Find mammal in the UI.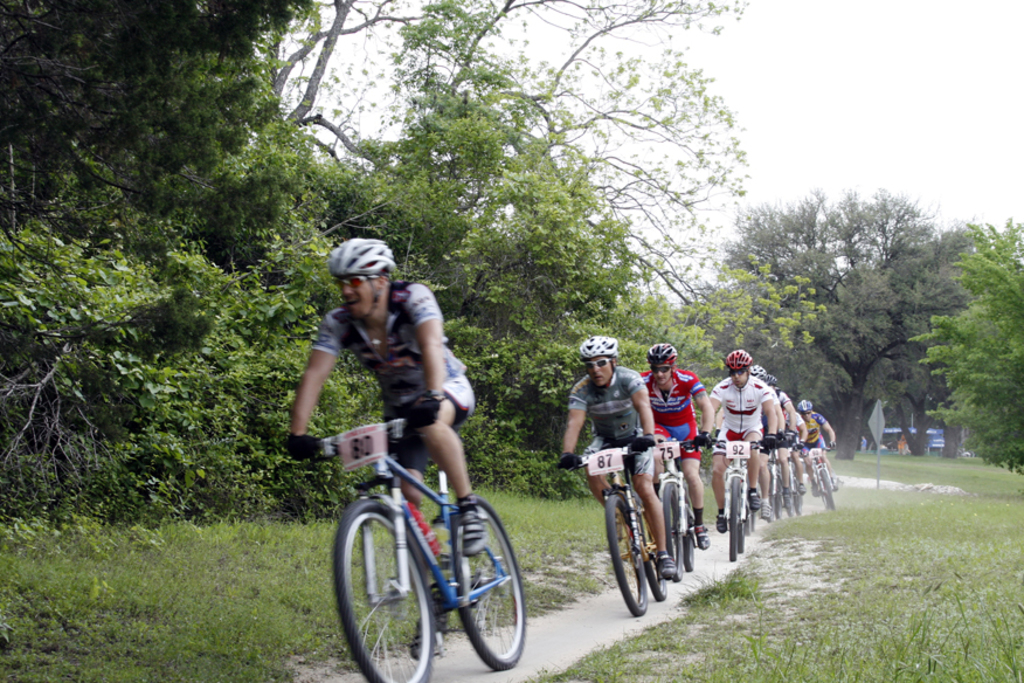
UI element at [x1=784, y1=408, x2=810, y2=490].
